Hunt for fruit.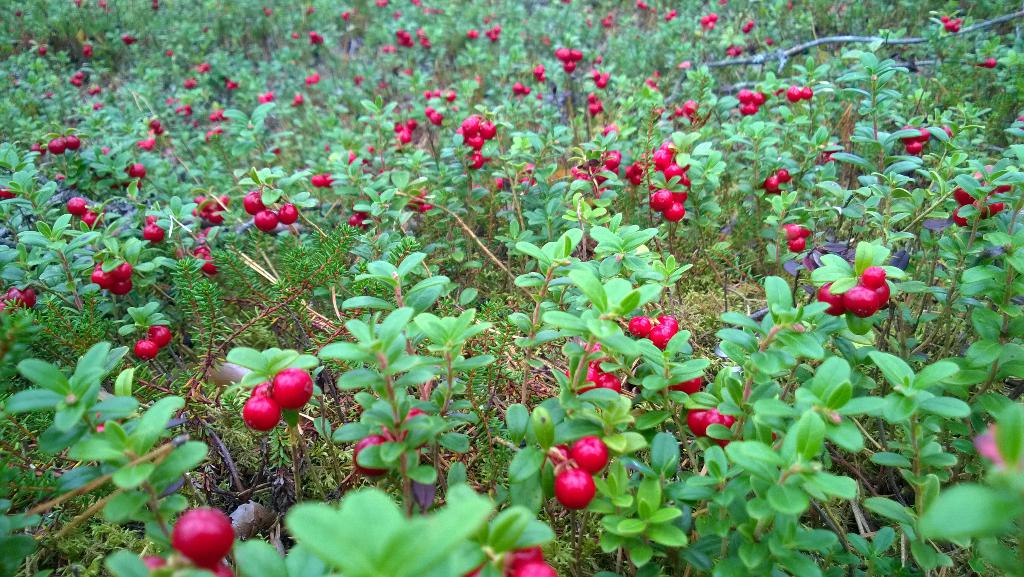
Hunted down at bbox=[776, 167, 792, 183].
